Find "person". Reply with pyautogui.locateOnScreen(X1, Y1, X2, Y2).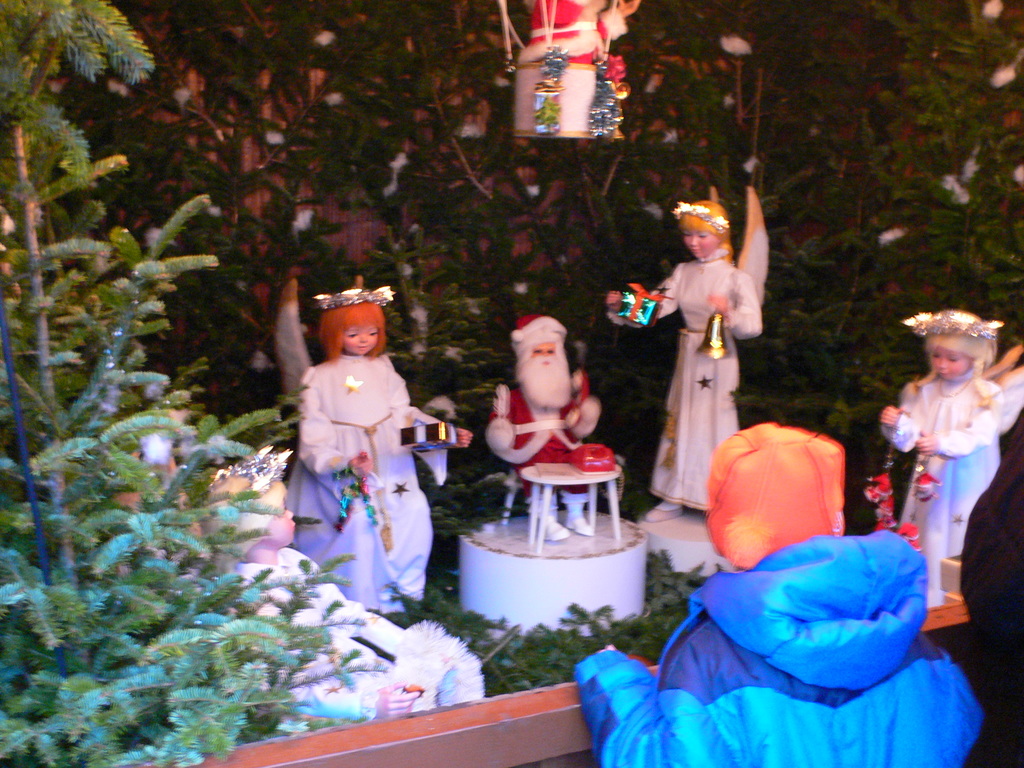
pyautogui.locateOnScreen(486, 312, 607, 544).
